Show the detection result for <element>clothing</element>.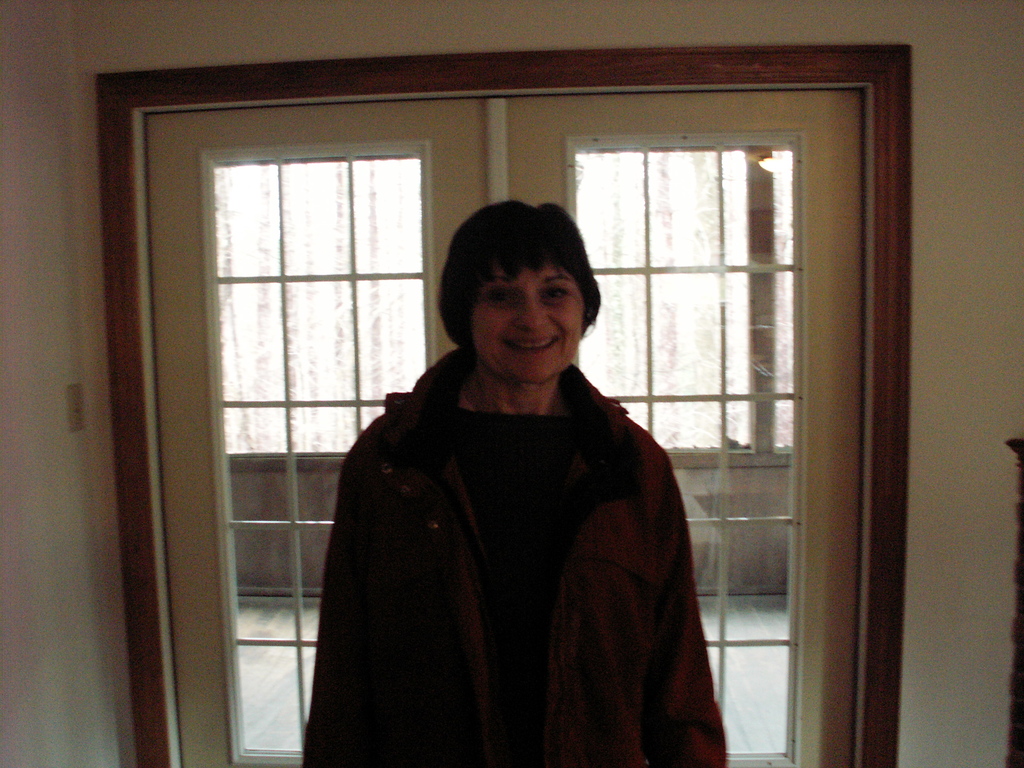
box(280, 285, 728, 767).
